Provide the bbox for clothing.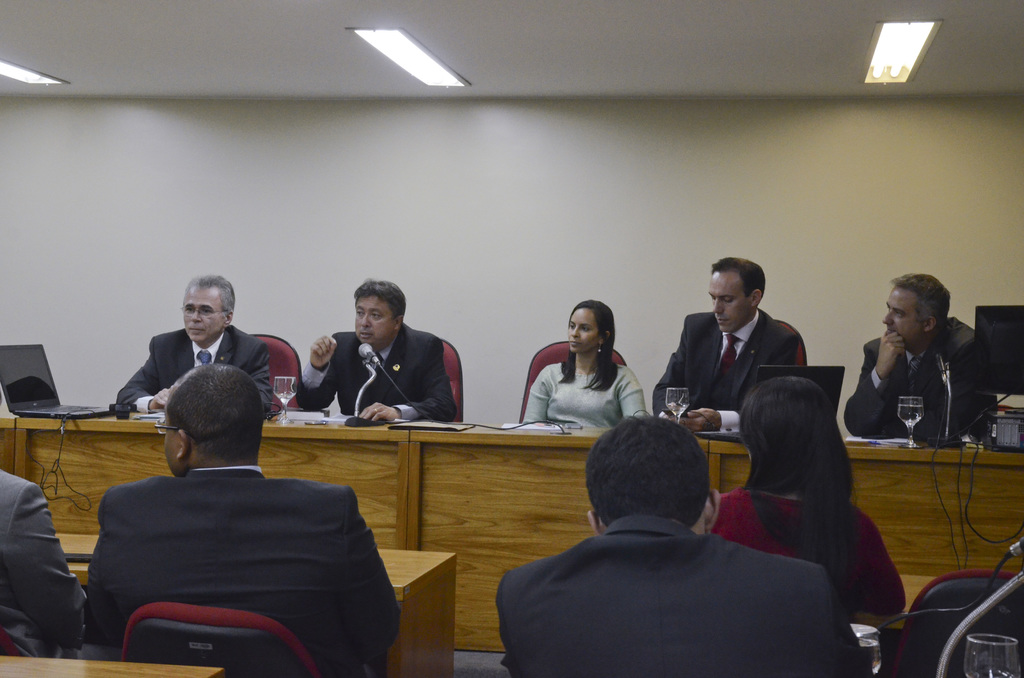
298,322,457,426.
